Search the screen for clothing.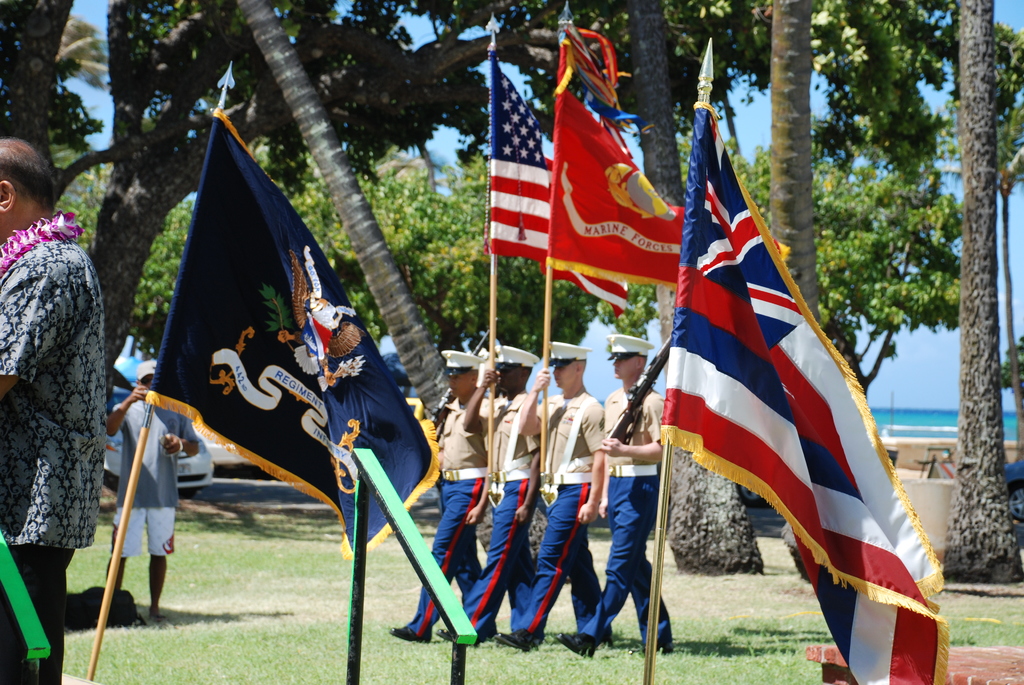
Found at (399, 398, 478, 634).
